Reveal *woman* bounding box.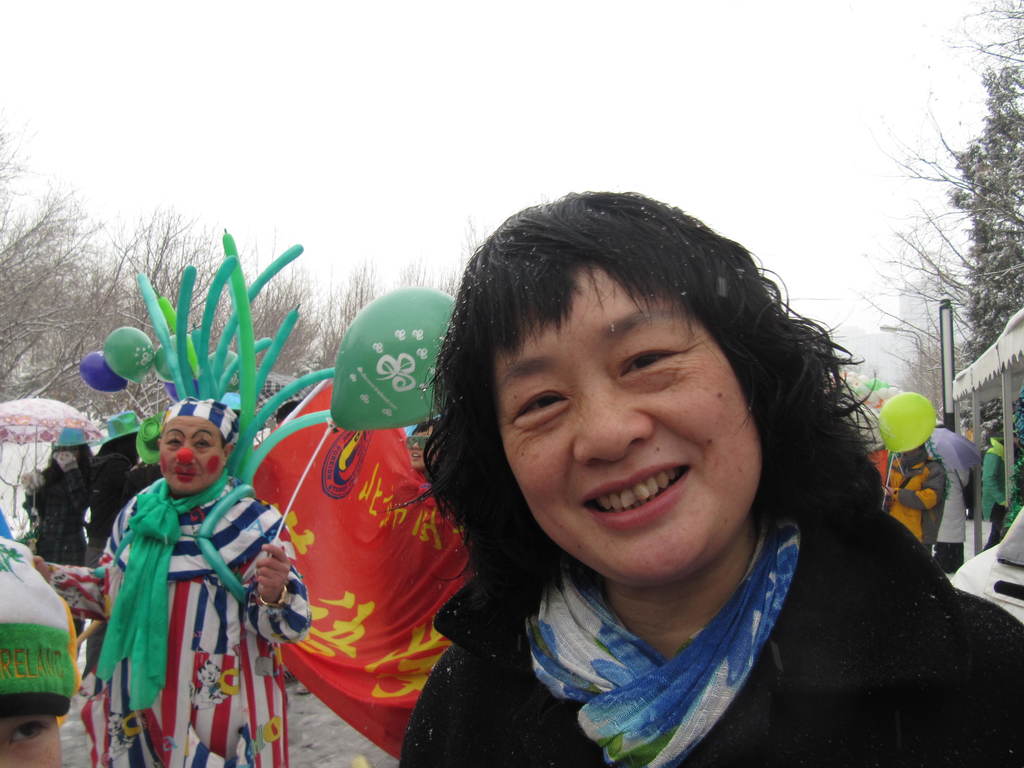
Revealed: 12/410/81/586.
